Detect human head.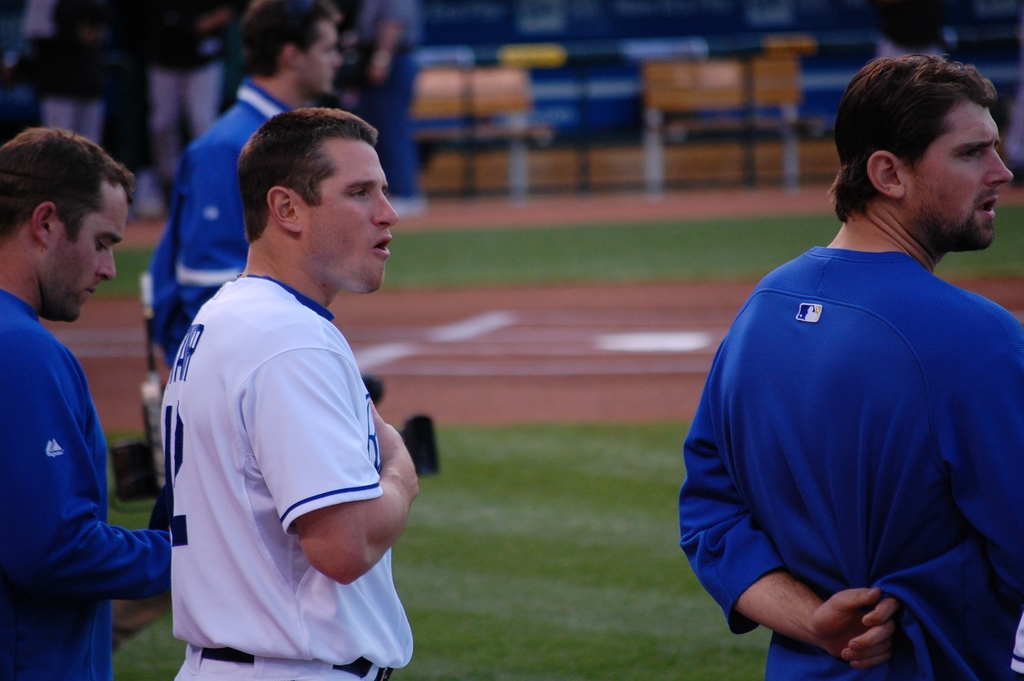
Detected at [239,0,348,104].
